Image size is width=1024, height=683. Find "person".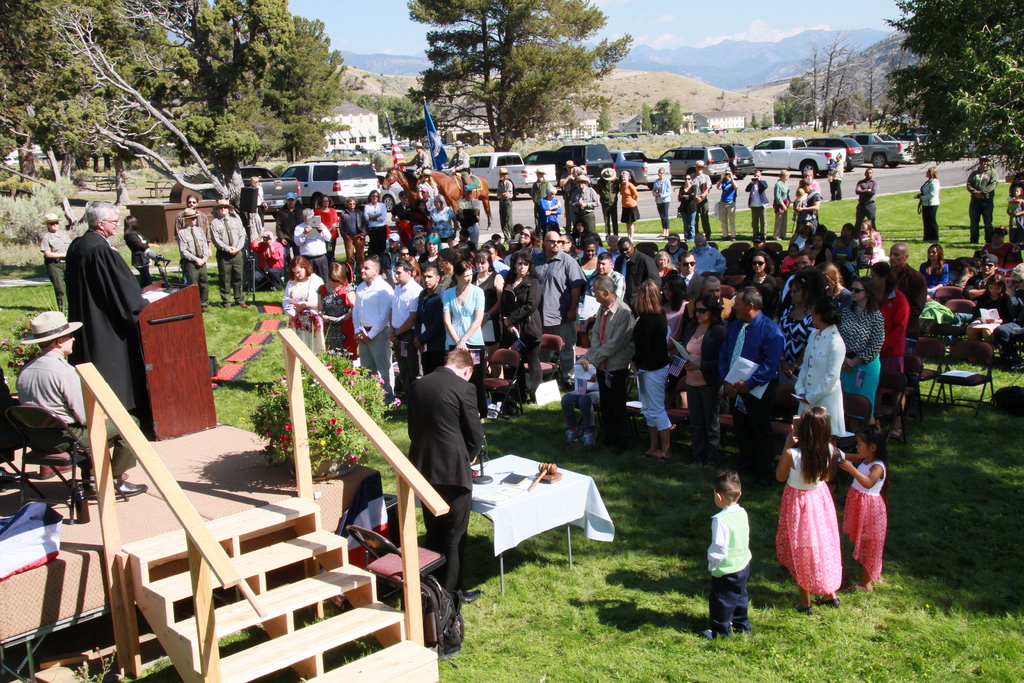
[836, 418, 895, 589].
